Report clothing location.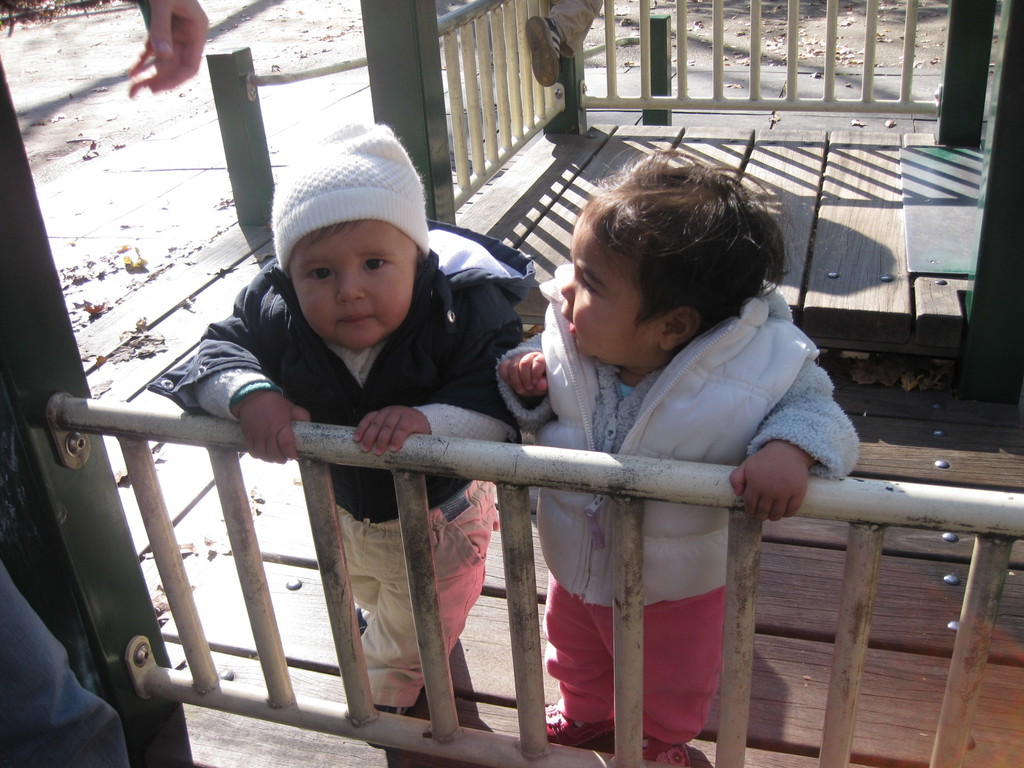
Report: rect(140, 121, 531, 705).
